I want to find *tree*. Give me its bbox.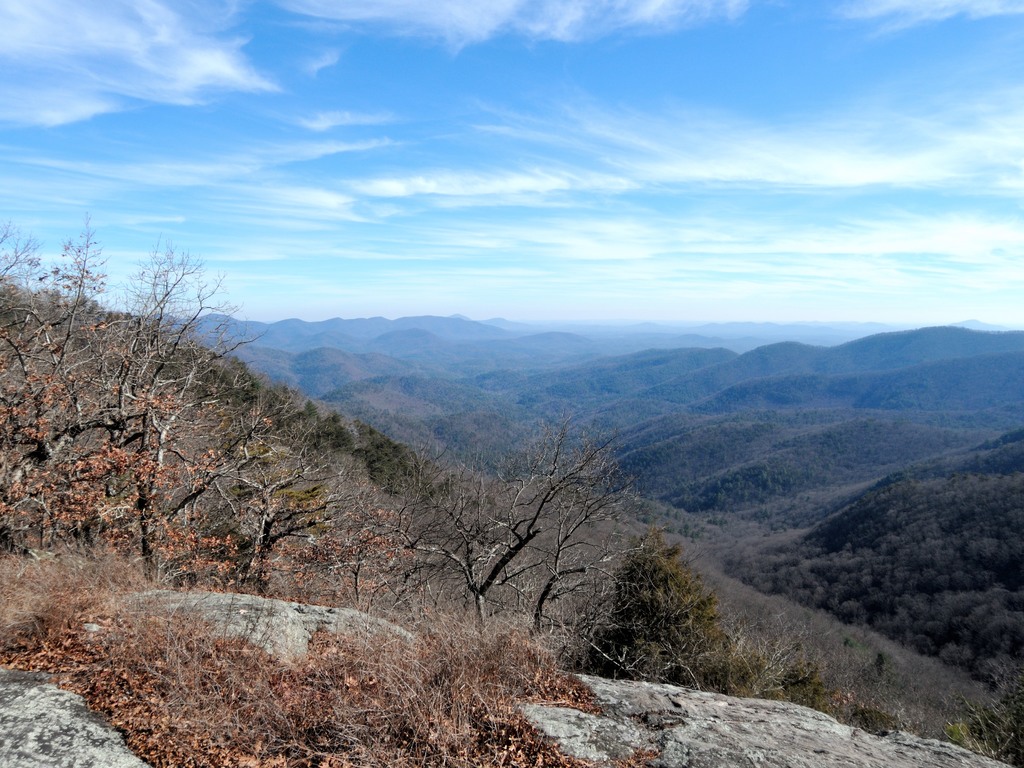
[0, 208, 137, 559].
